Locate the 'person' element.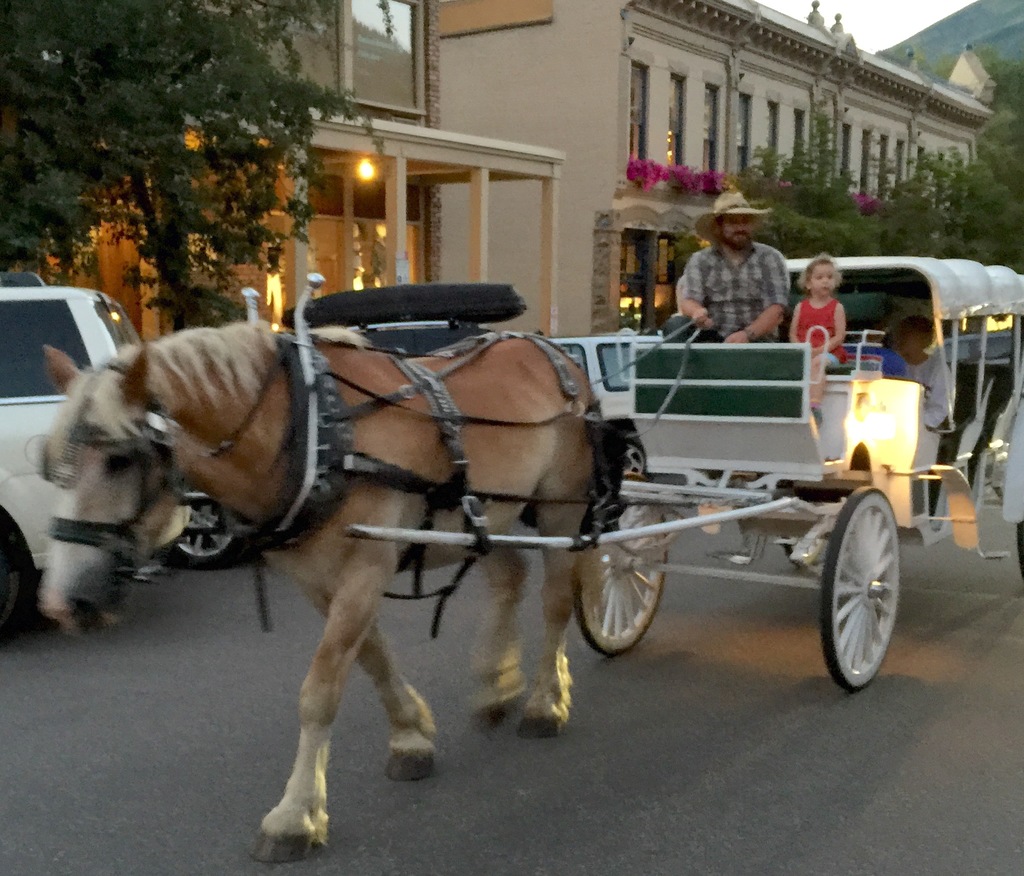
Element bbox: l=781, t=251, r=865, b=422.
